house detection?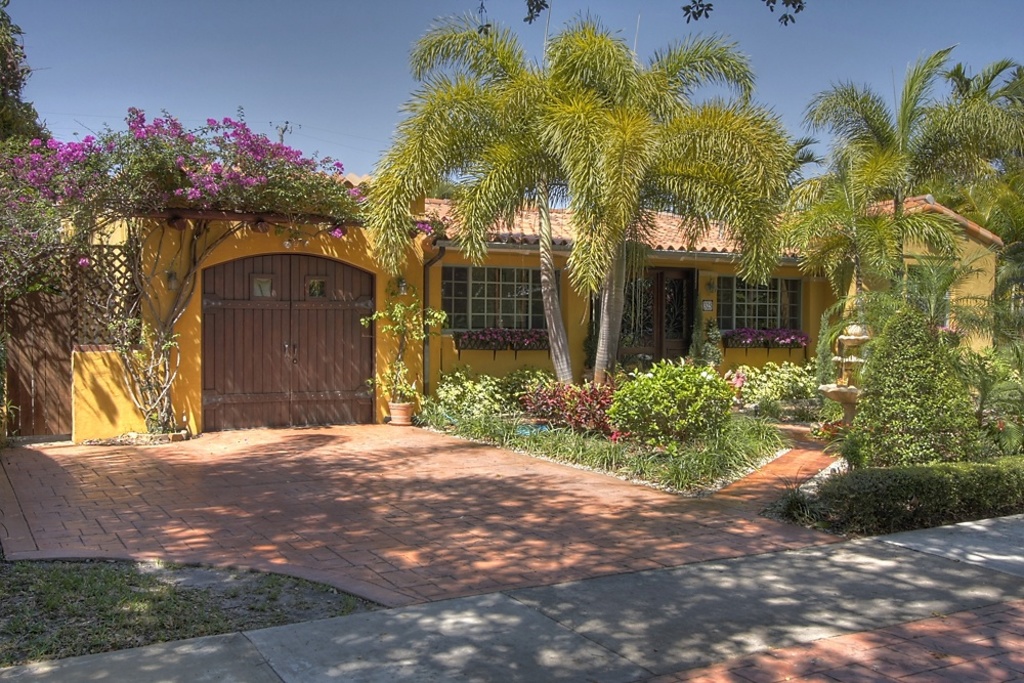
(842, 187, 992, 372)
